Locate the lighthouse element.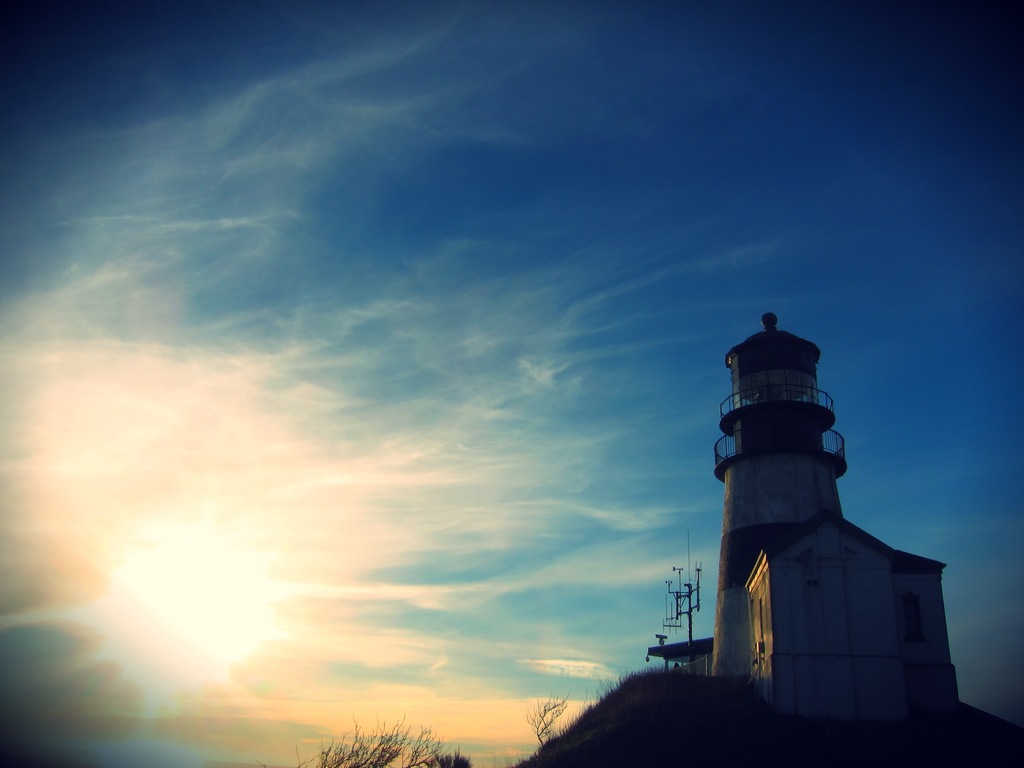
Element bbox: left=667, top=300, right=963, bottom=735.
